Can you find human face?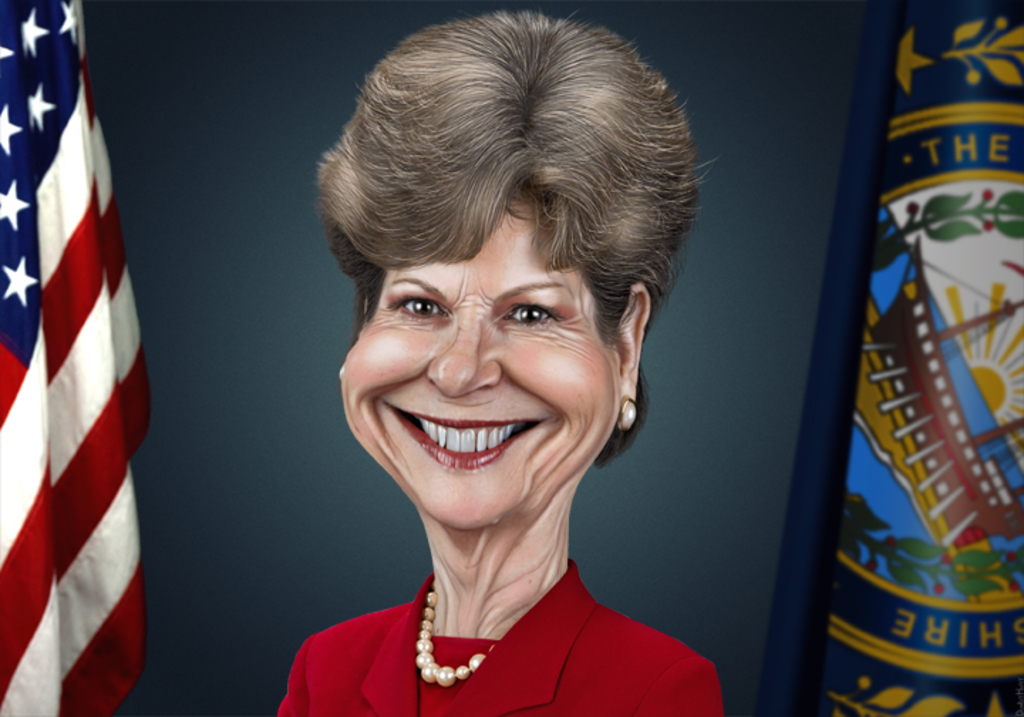
Yes, bounding box: 343 201 620 531.
